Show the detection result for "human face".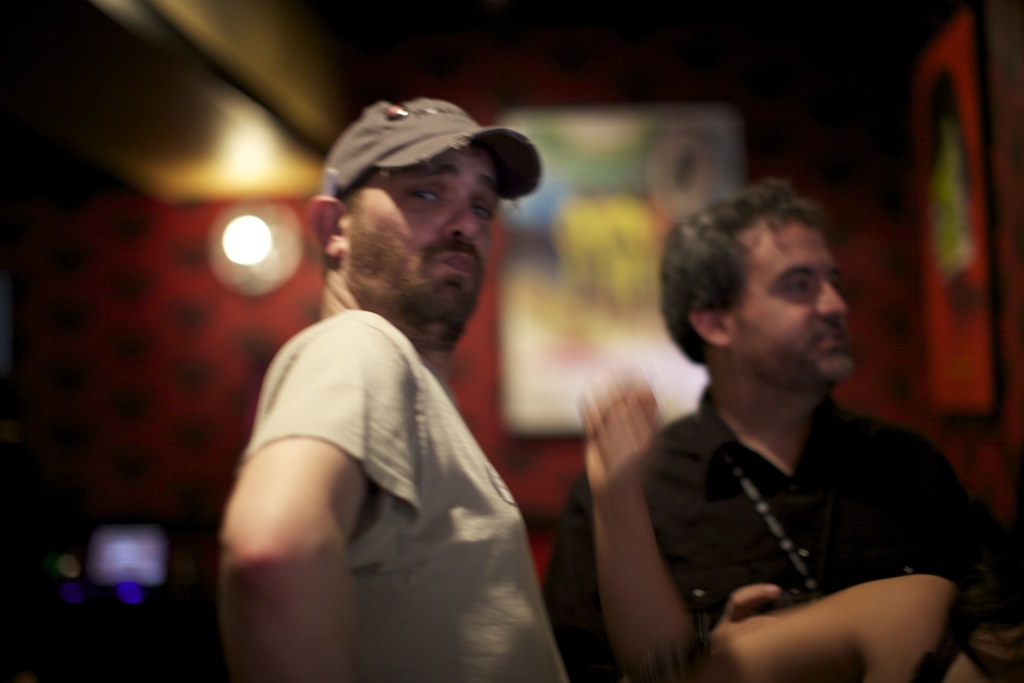
[739, 219, 850, 388].
